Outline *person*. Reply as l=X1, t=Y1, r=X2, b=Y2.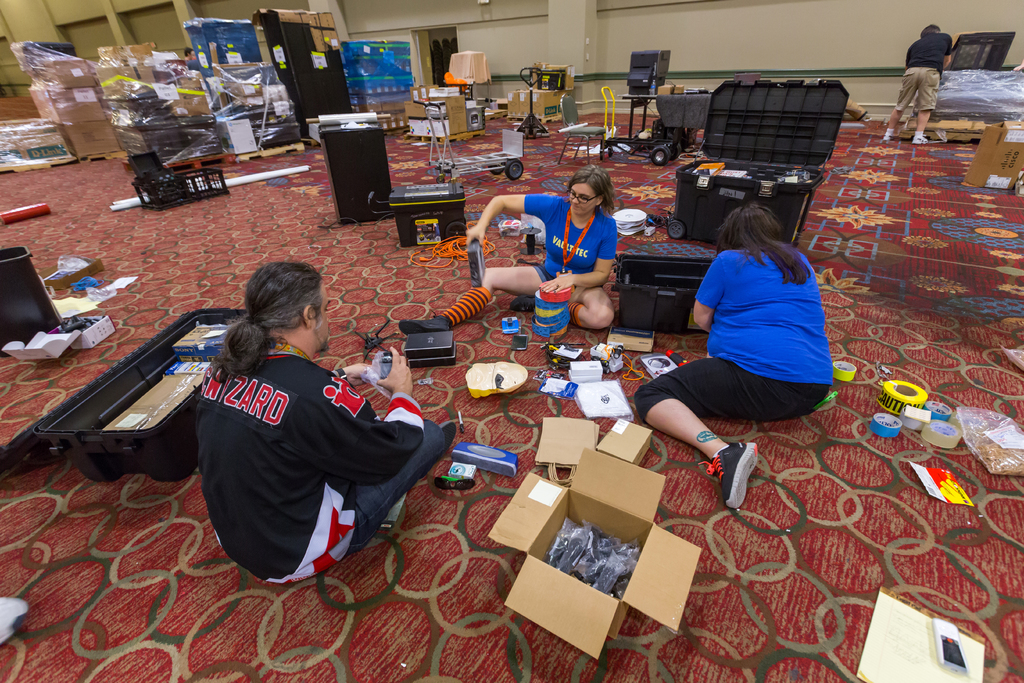
l=632, t=204, r=838, b=507.
